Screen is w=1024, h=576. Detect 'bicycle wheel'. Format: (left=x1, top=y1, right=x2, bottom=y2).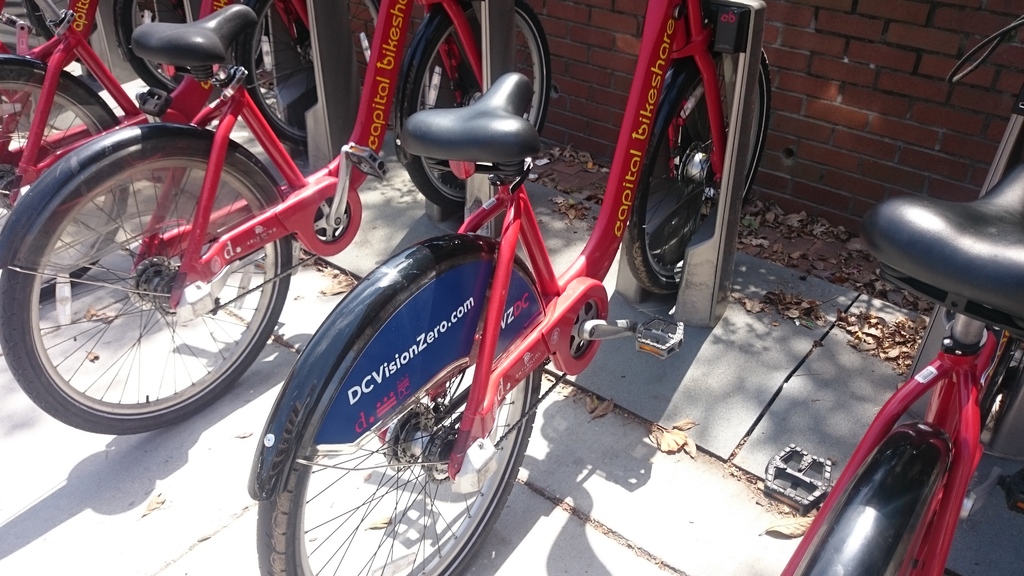
(left=0, top=57, right=132, bottom=305).
